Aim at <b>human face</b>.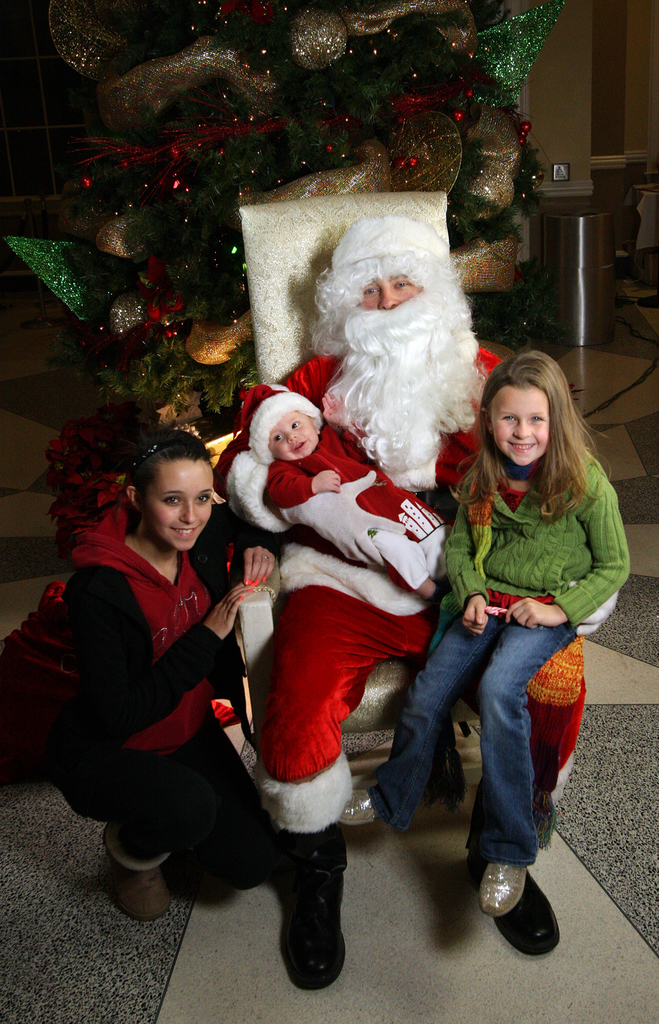
Aimed at <region>139, 460, 214, 550</region>.
